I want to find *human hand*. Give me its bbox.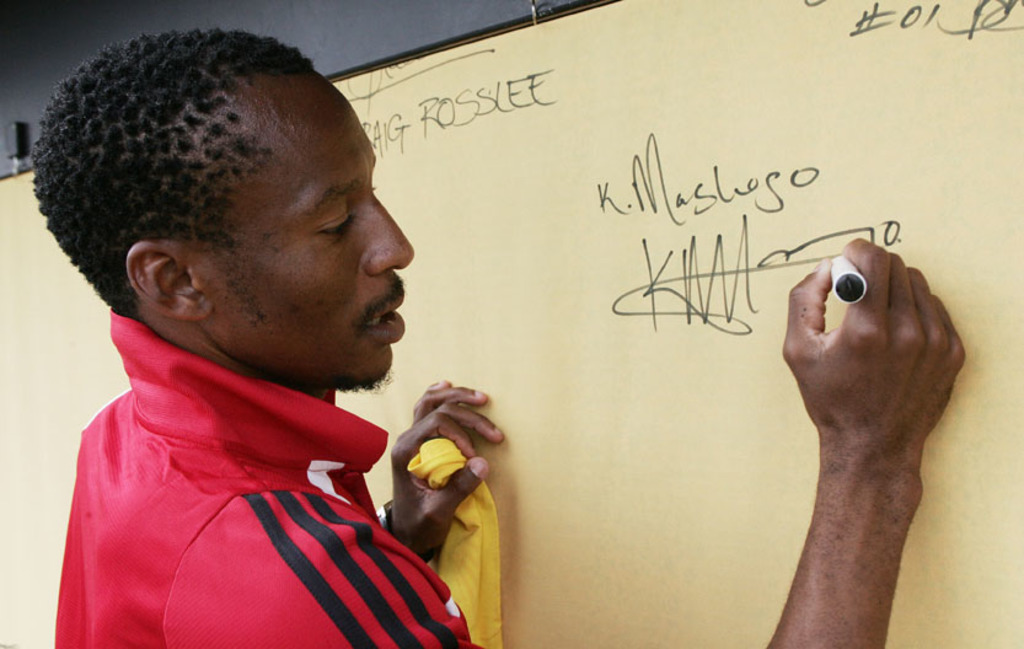
box(390, 380, 506, 564).
